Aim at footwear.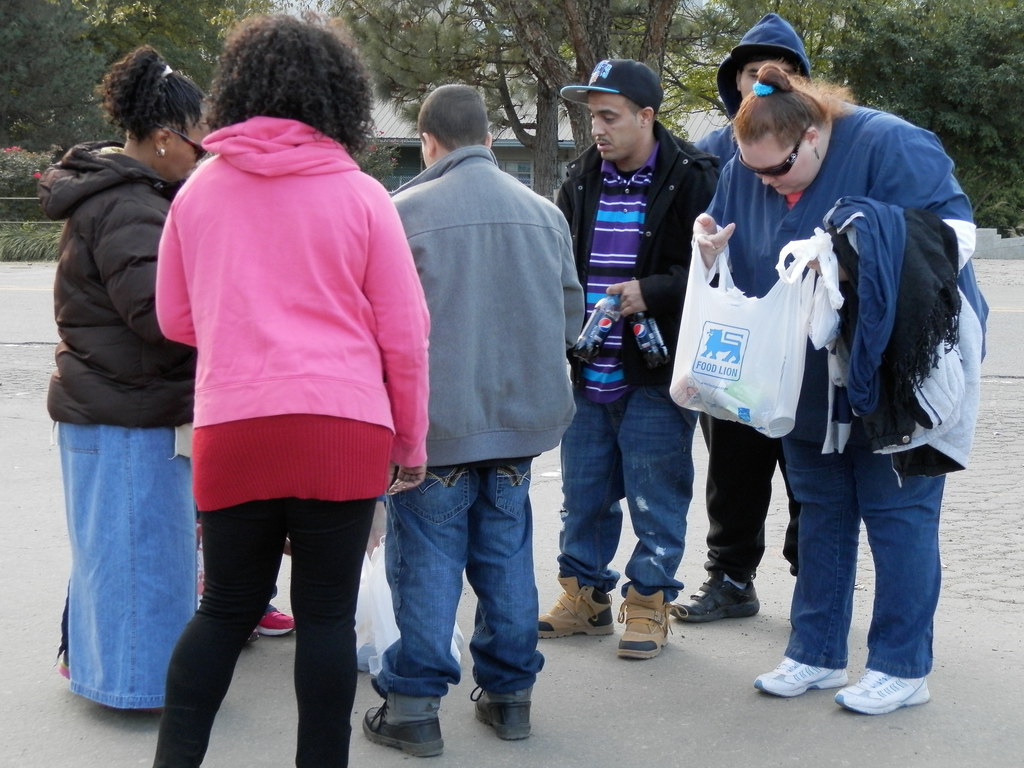
Aimed at <box>677,564,764,628</box>.
